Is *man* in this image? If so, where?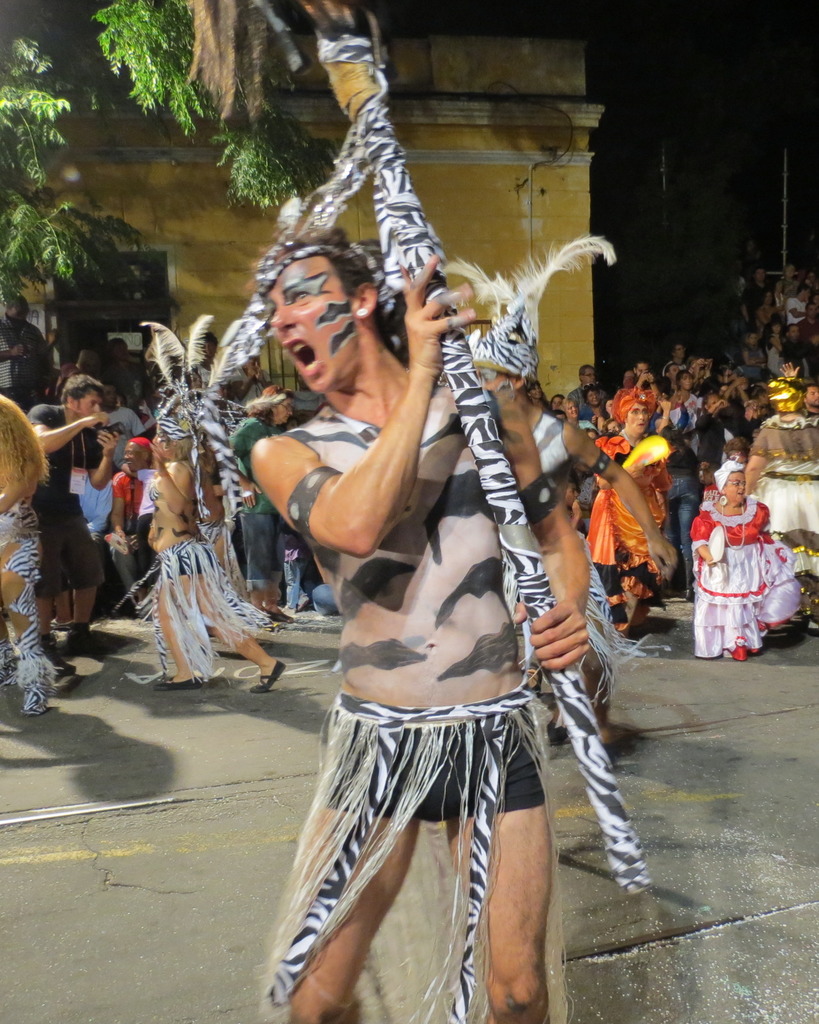
Yes, at <region>781, 284, 809, 327</region>.
